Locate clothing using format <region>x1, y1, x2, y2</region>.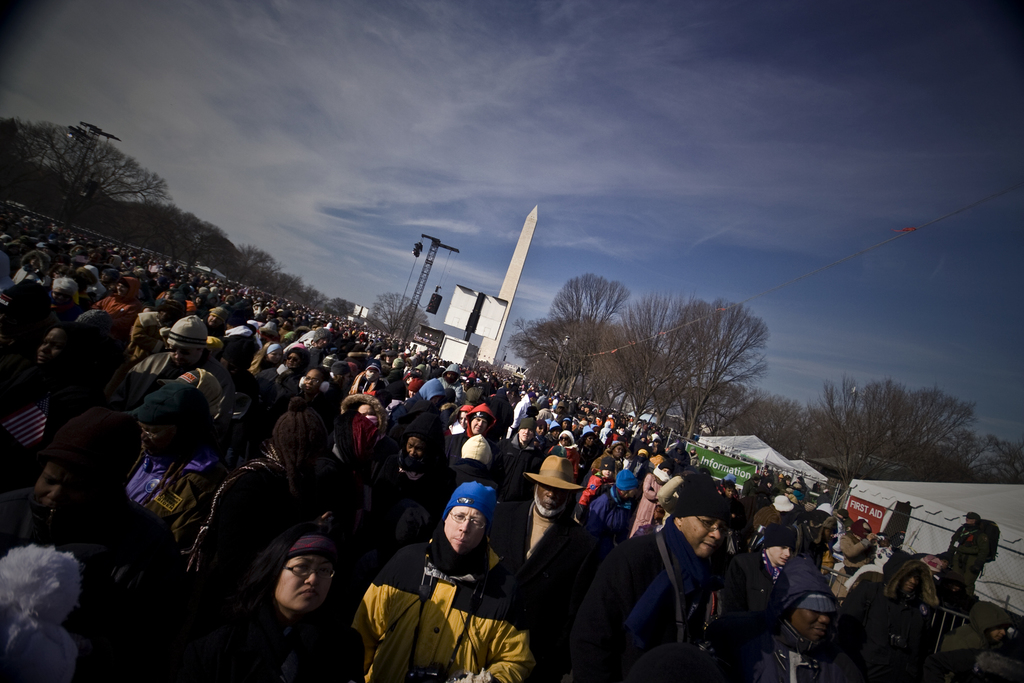
<region>585, 483, 629, 533</region>.
